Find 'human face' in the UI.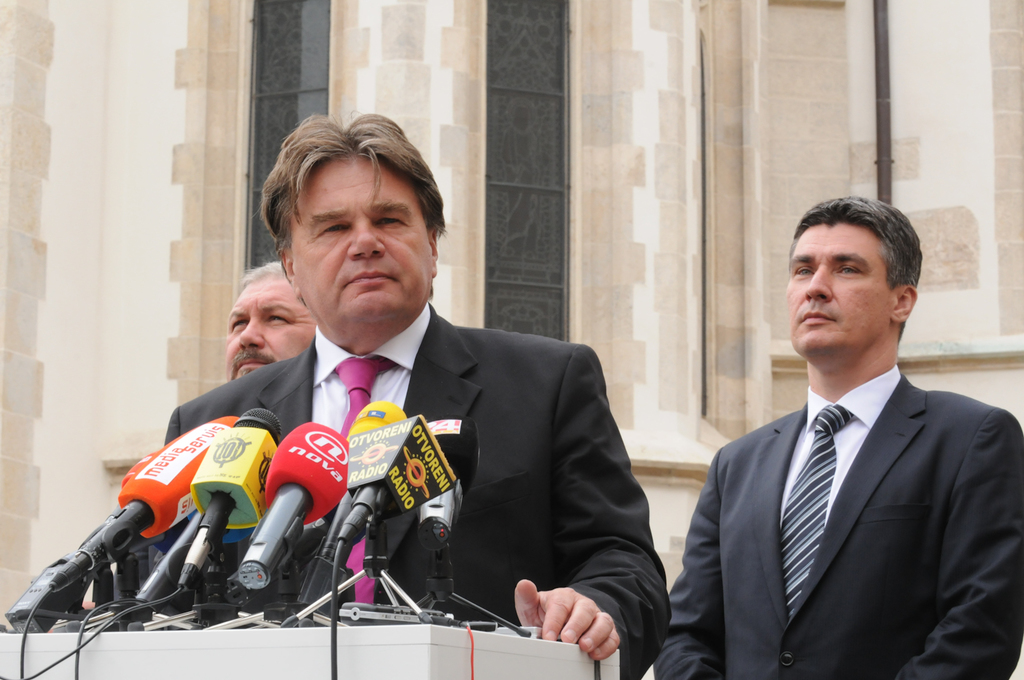
UI element at Rect(287, 148, 434, 330).
